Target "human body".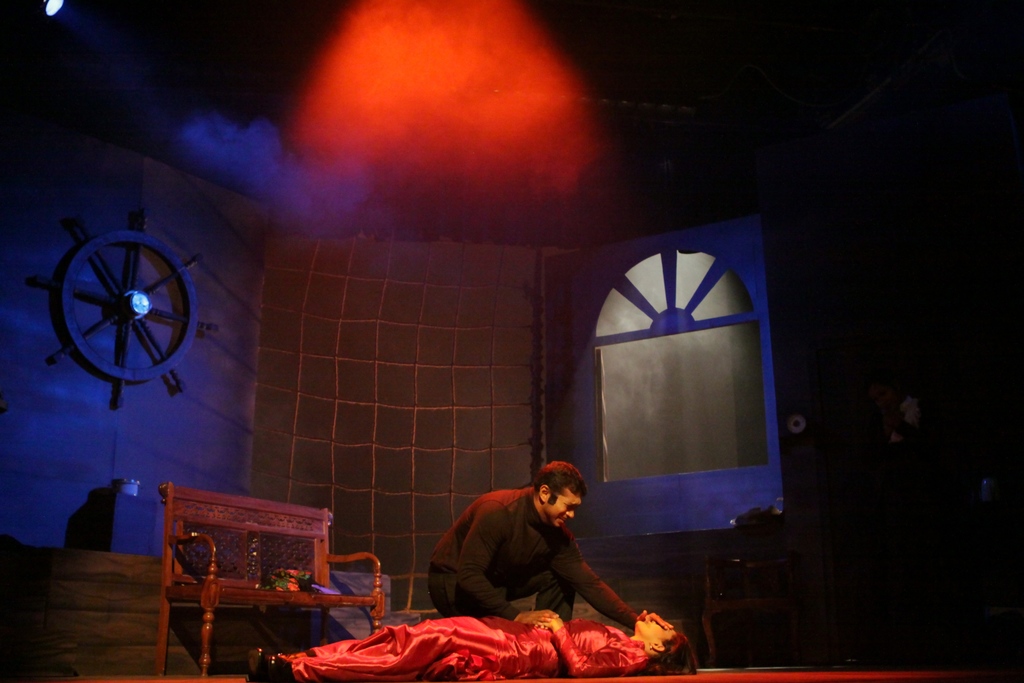
Target region: BBox(432, 457, 637, 645).
